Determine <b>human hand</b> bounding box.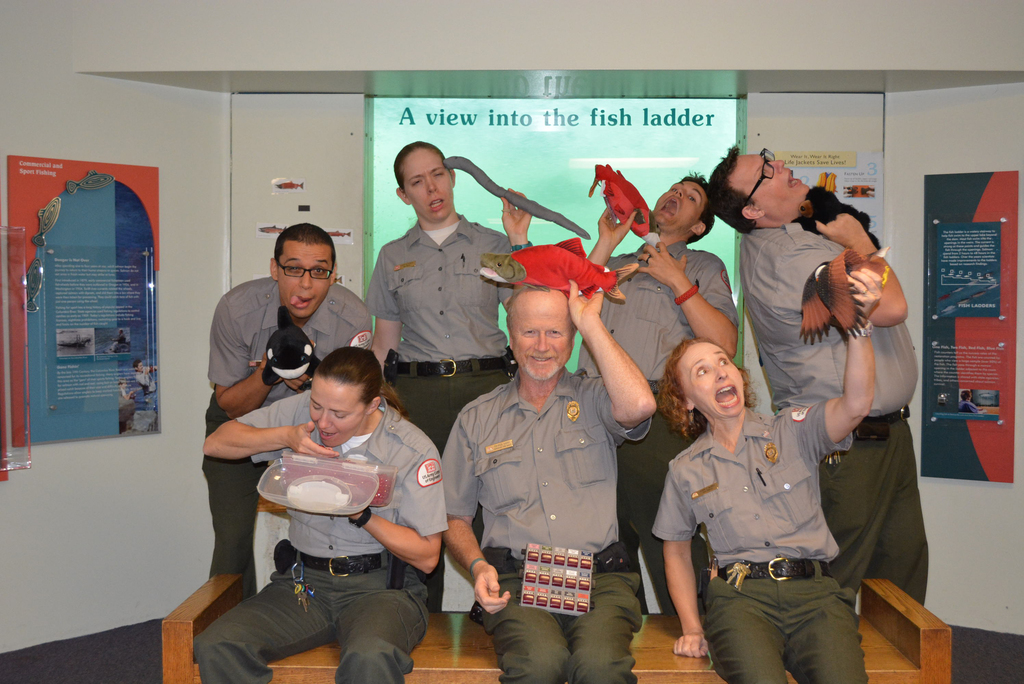
Determined: select_region(258, 344, 314, 388).
